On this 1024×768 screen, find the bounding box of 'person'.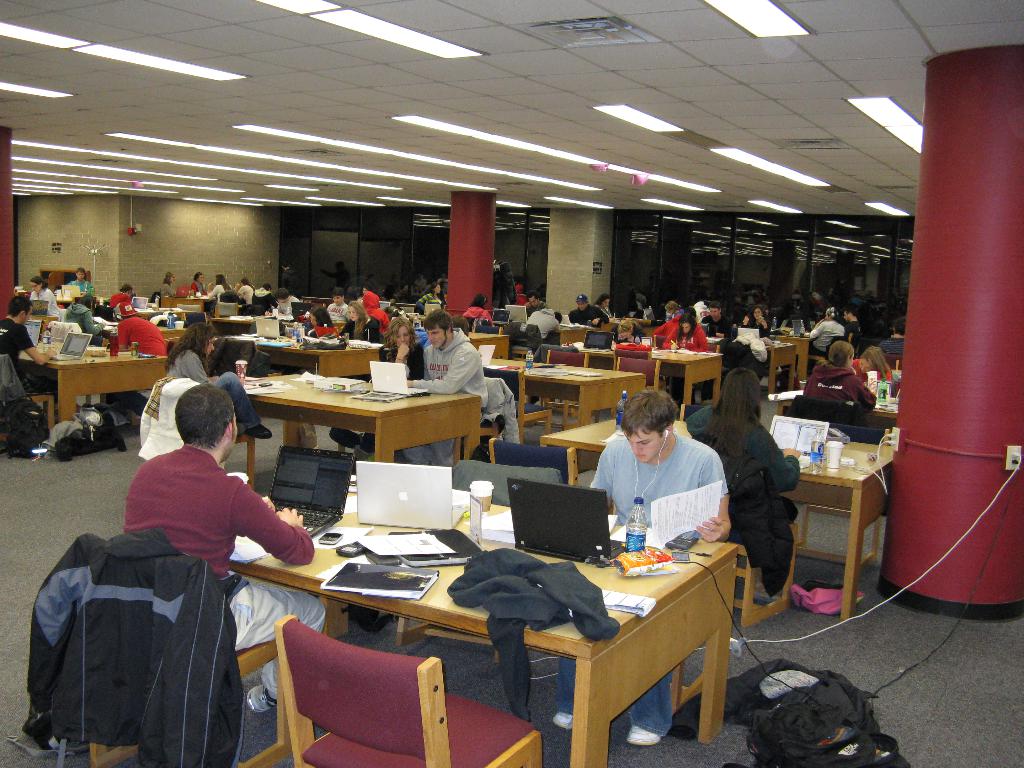
Bounding box: bbox(296, 307, 337, 339).
